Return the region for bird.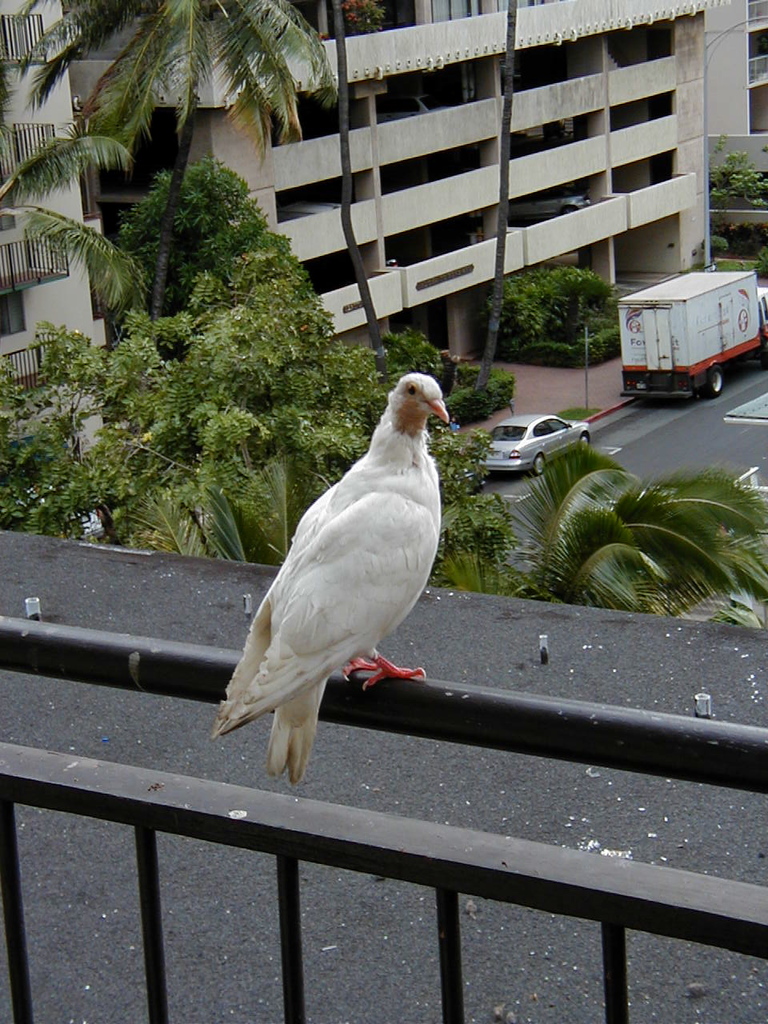
221 378 442 781.
